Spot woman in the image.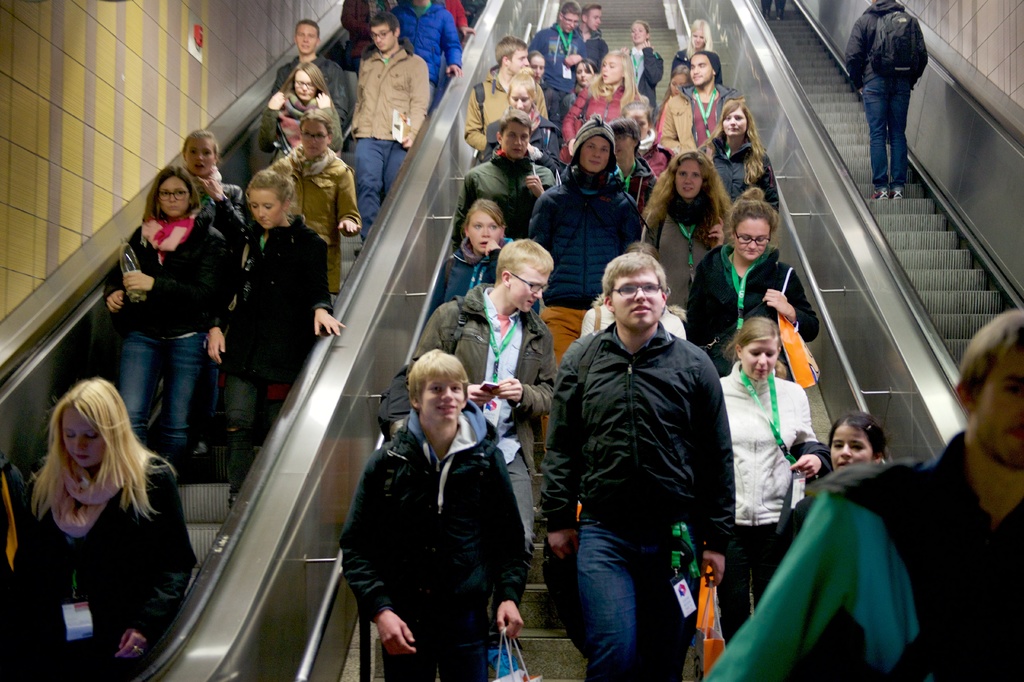
woman found at rect(558, 45, 651, 159).
